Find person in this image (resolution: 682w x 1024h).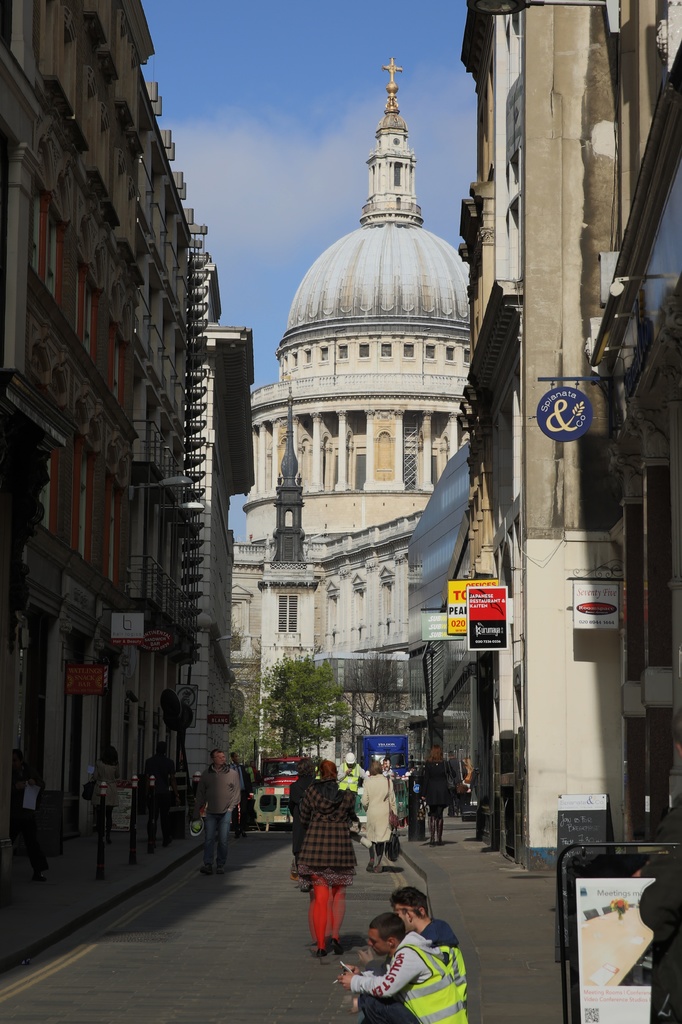
bbox=(450, 746, 472, 797).
